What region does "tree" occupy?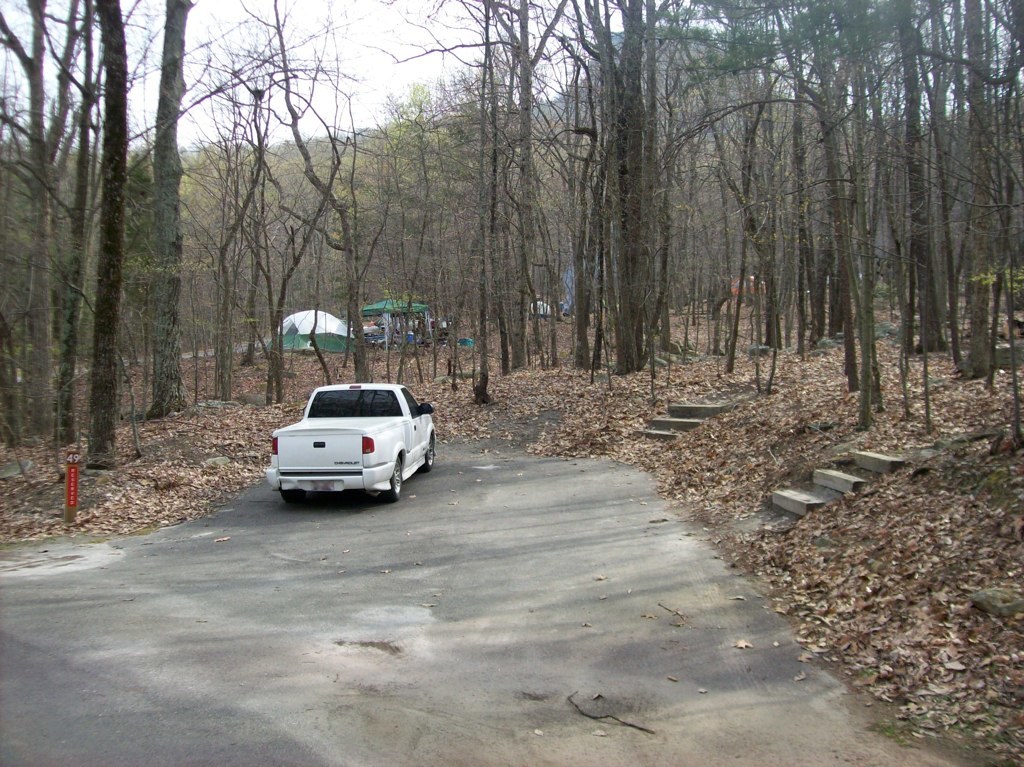
x1=0, y1=6, x2=175, y2=480.
